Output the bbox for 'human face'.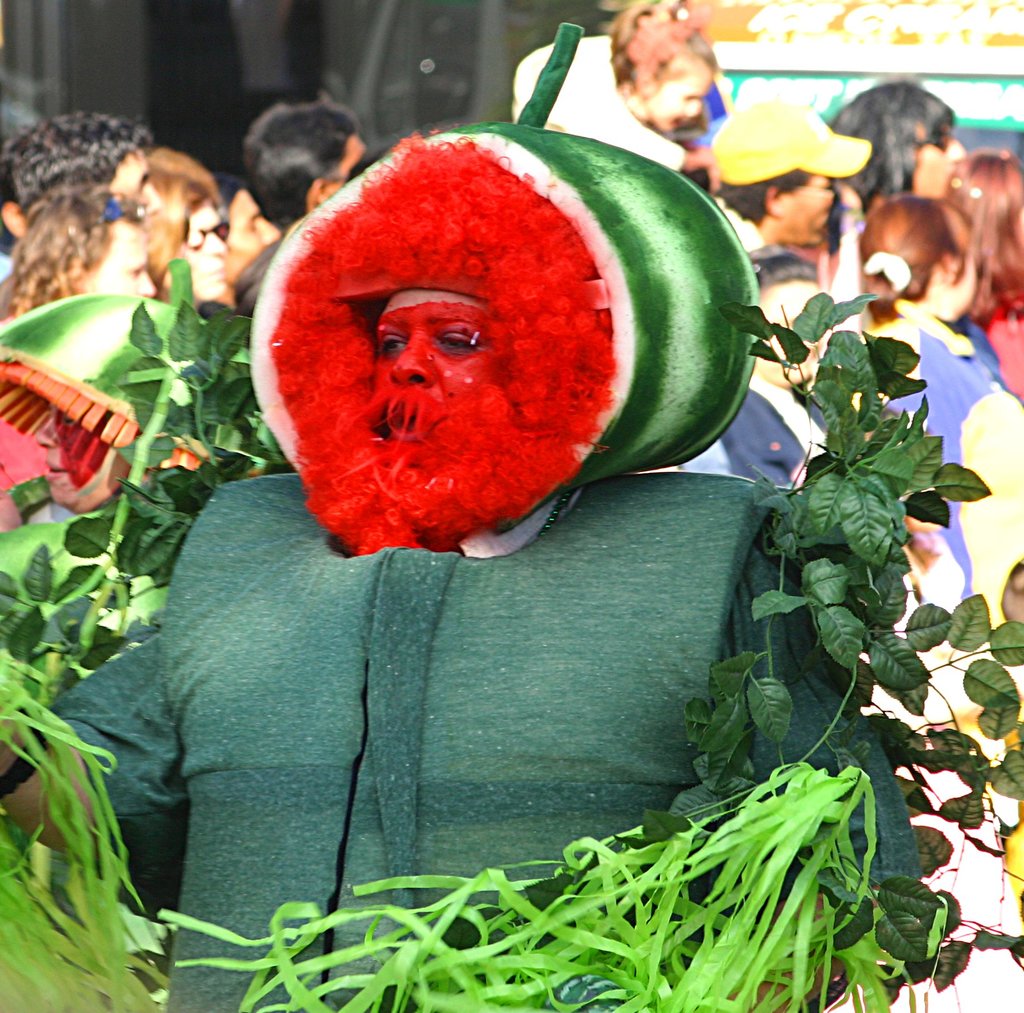
box=[118, 151, 162, 215].
